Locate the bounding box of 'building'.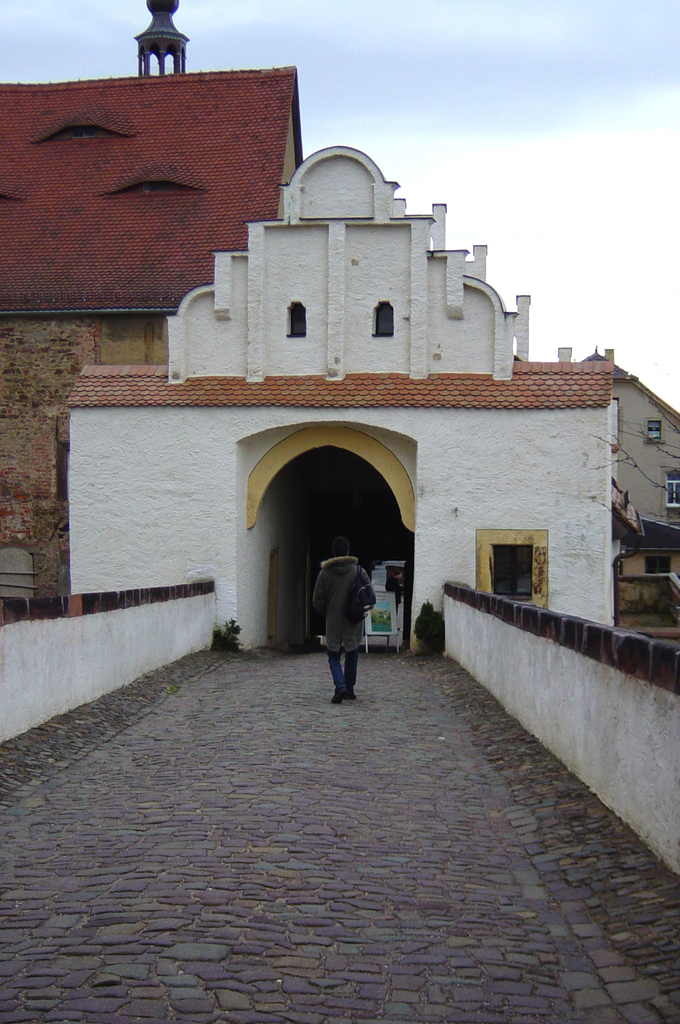
Bounding box: 6,0,302,596.
